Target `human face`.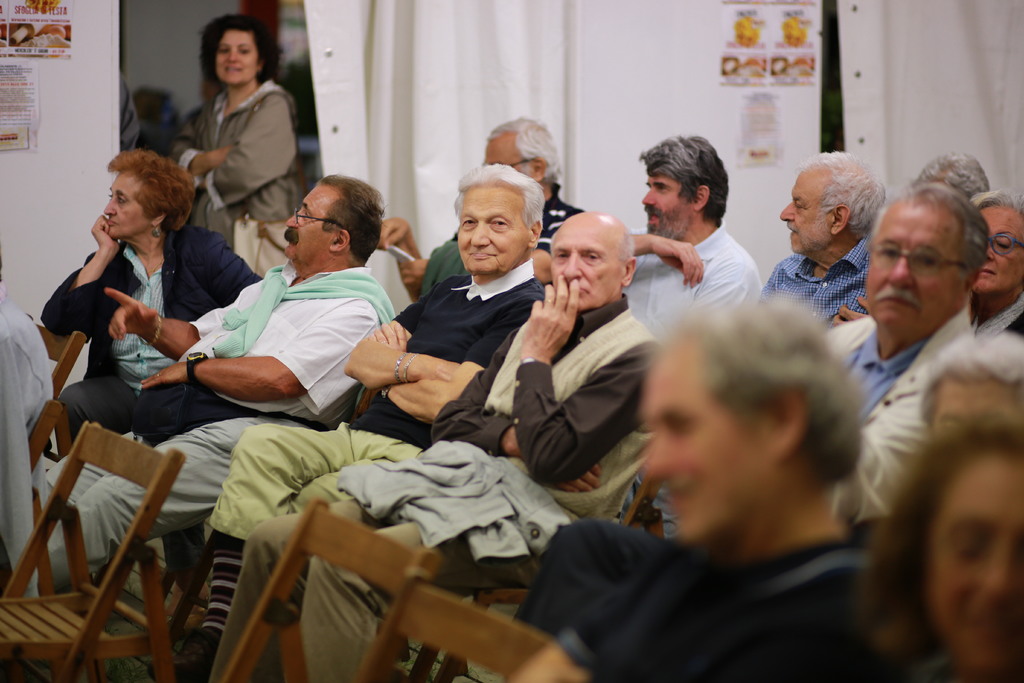
Target region: [551, 227, 625, 309].
